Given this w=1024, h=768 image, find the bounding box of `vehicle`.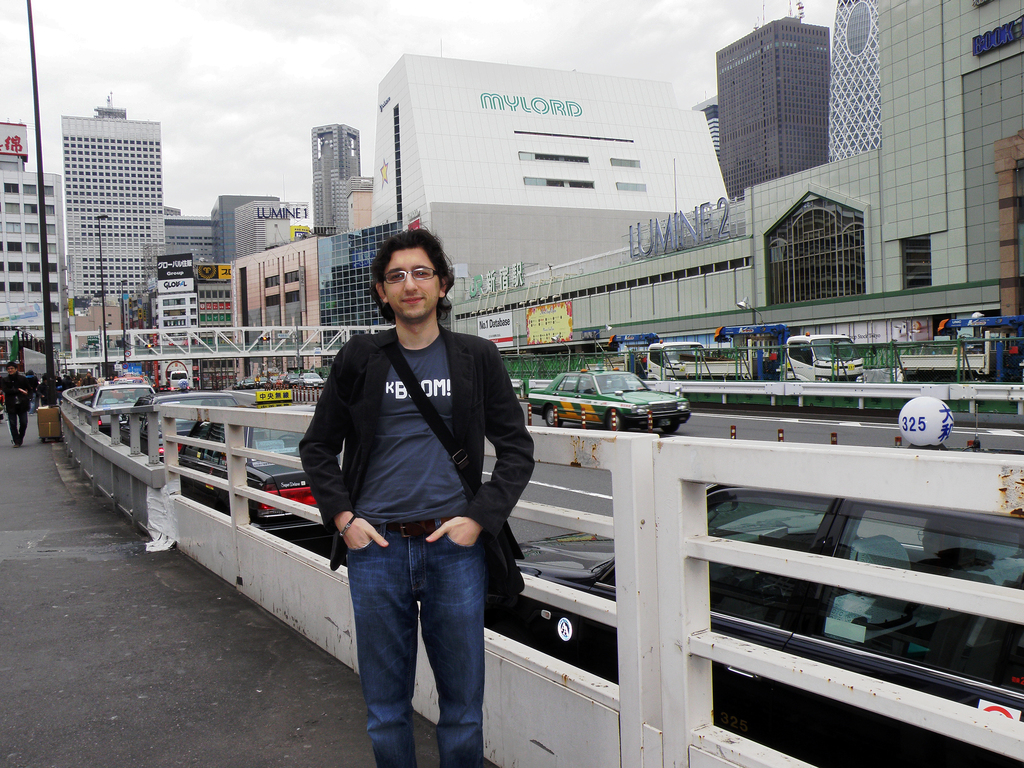
bbox(95, 378, 159, 435).
